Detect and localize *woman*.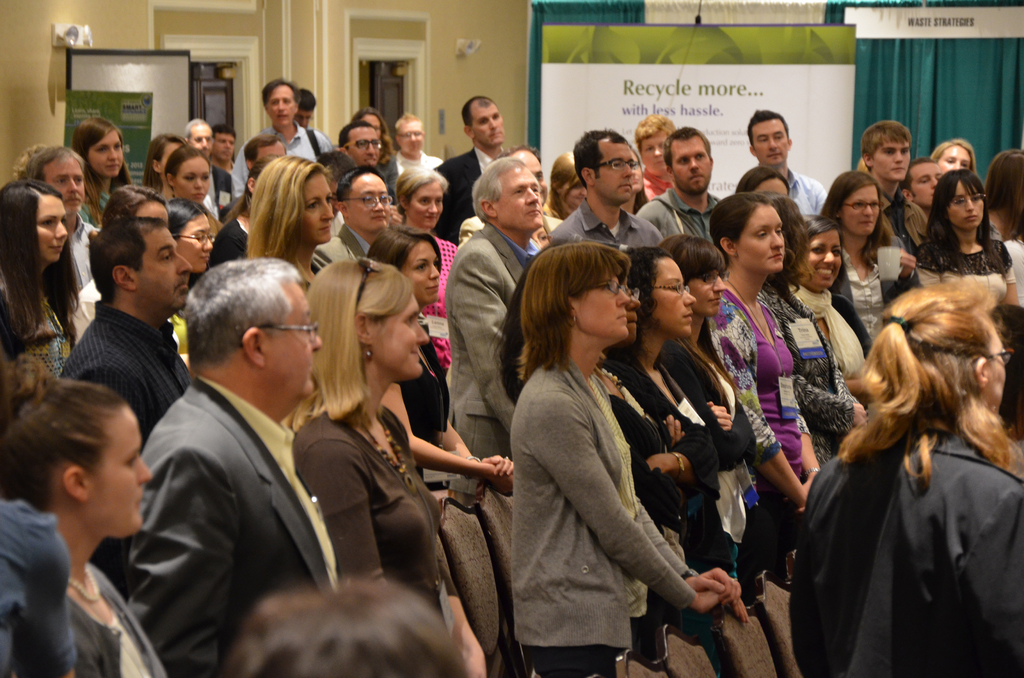
Localized at box=[788, 209, 880, 401].
